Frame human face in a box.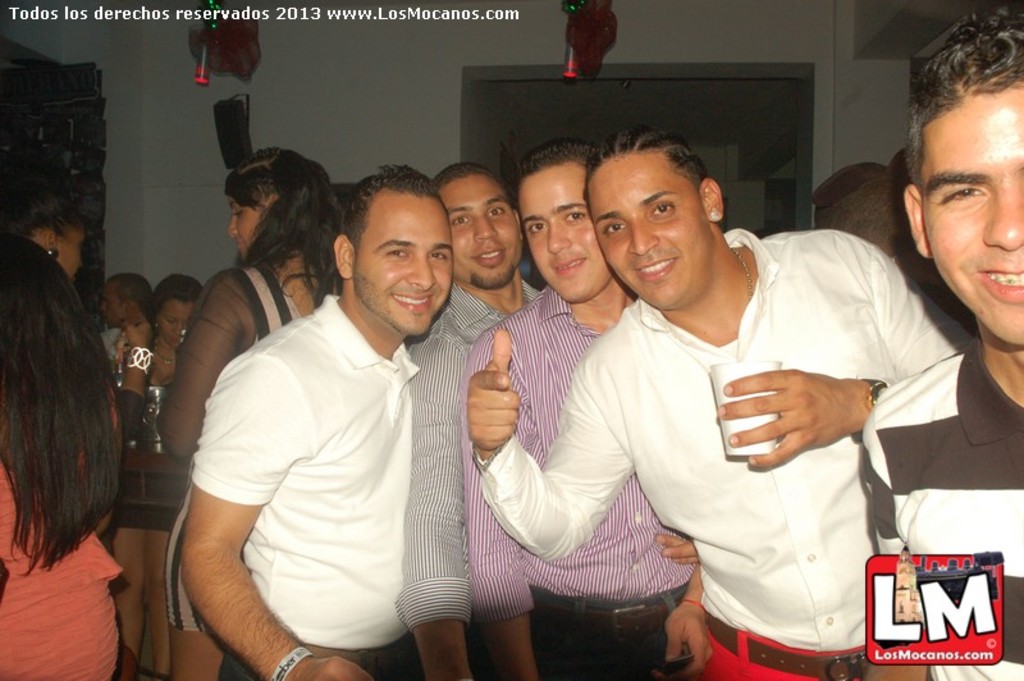
[356,195,453,334].
